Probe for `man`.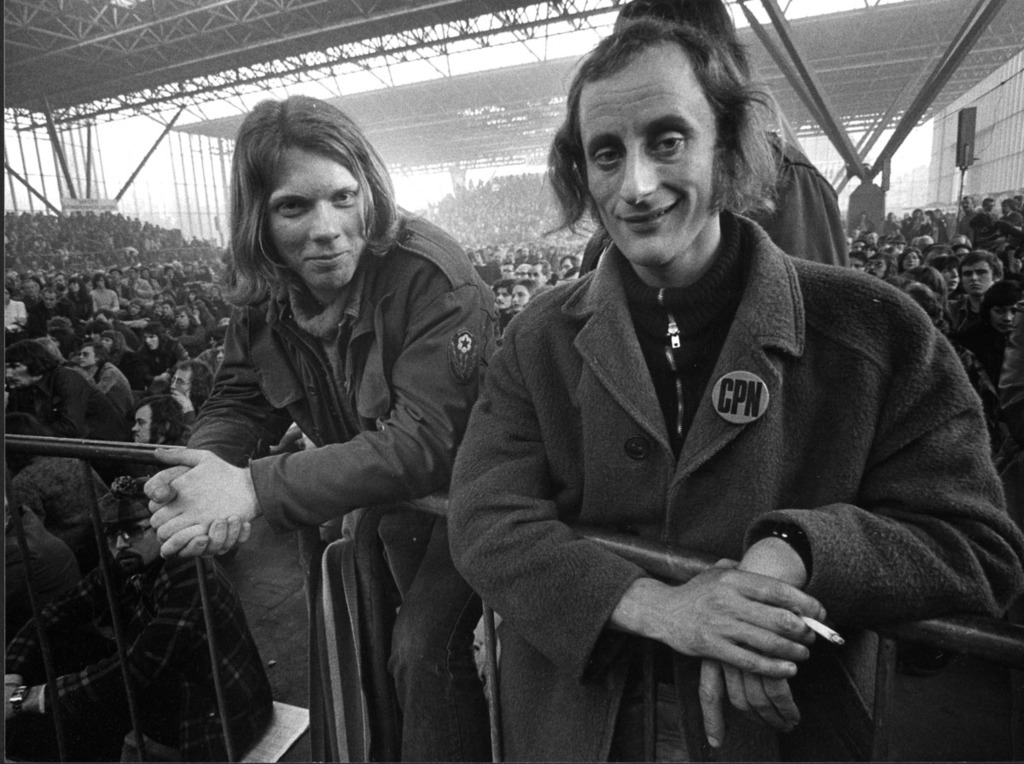
Probe result: 142, 94, 503, 763.
